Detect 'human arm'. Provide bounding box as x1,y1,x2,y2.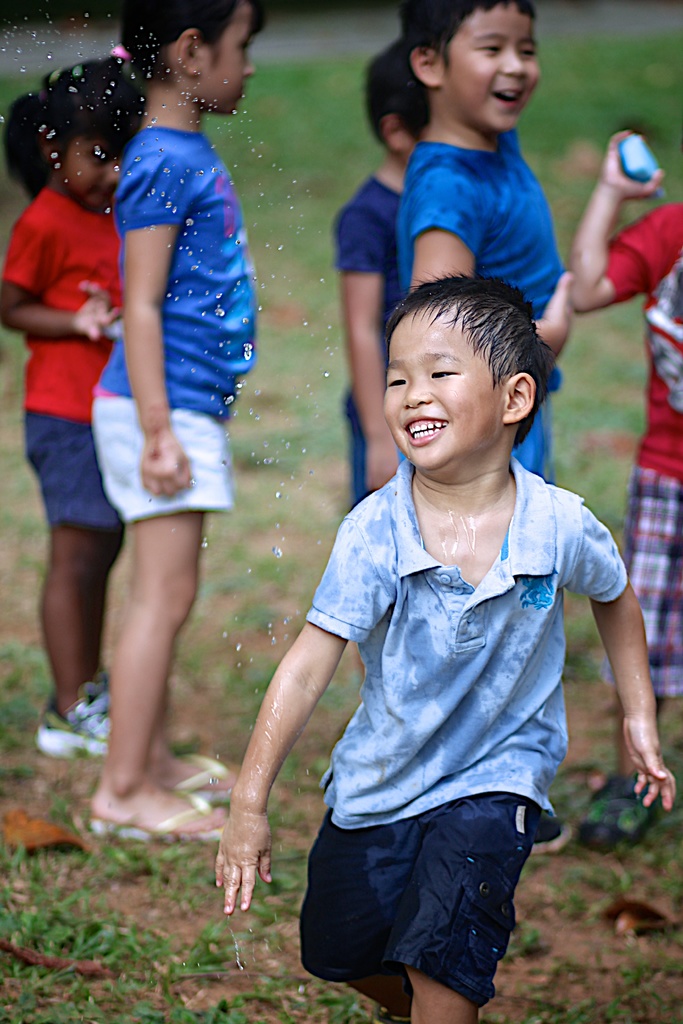
406,175,575,361.
